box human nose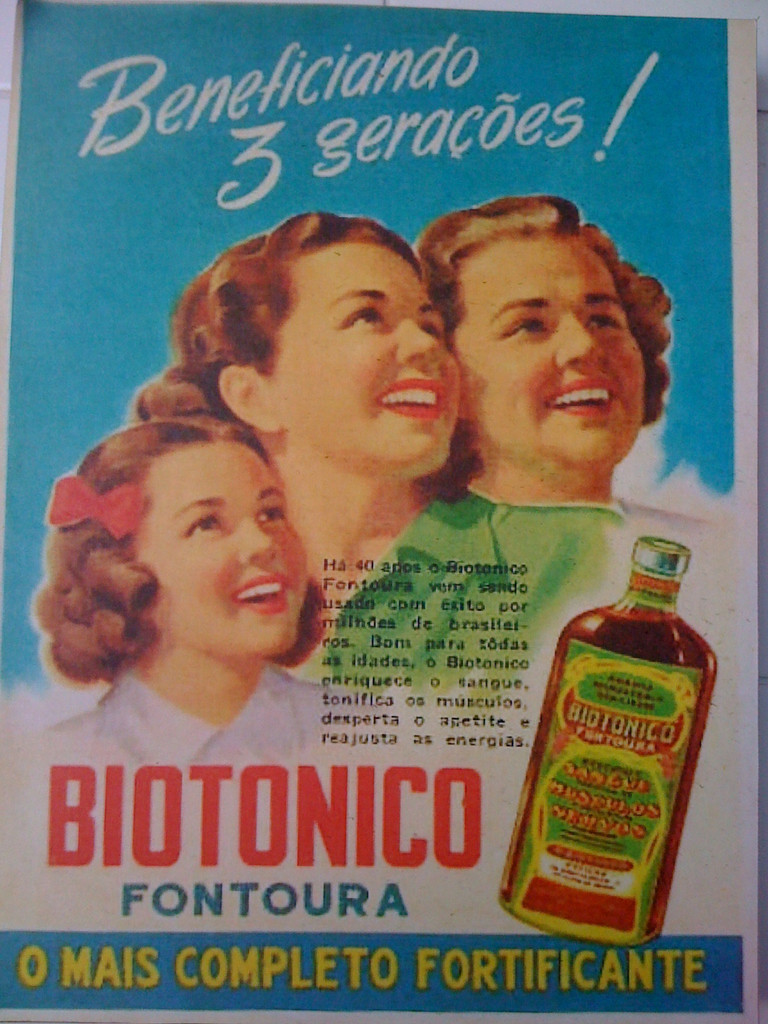
bbox=(552, 311, 601, 369)
